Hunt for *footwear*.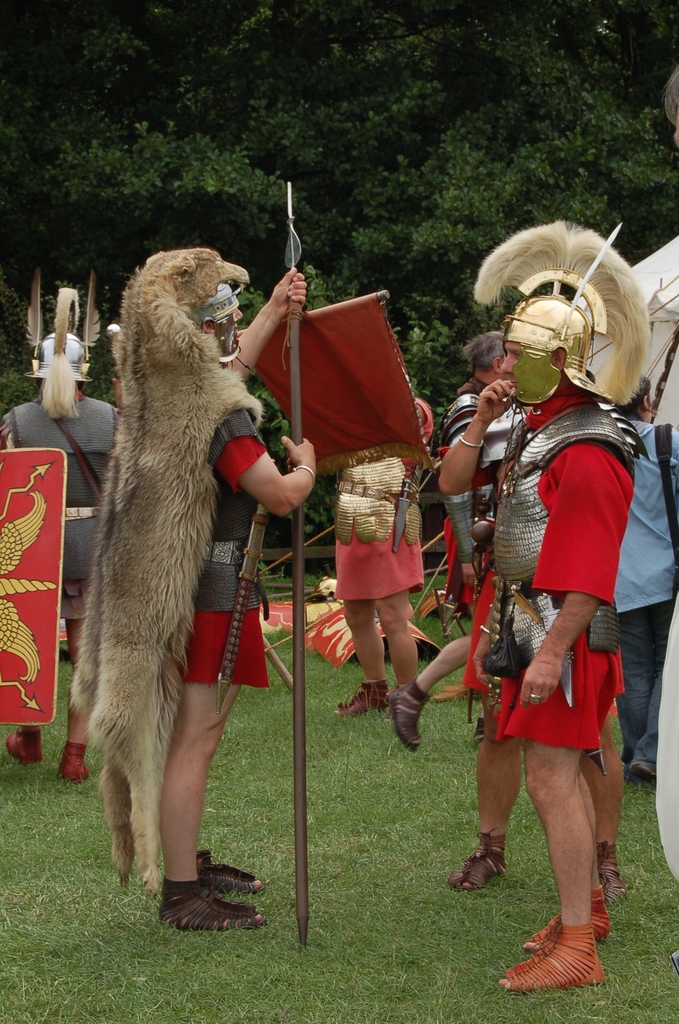
Hunted down at box=[596, 840, 619, 896].
